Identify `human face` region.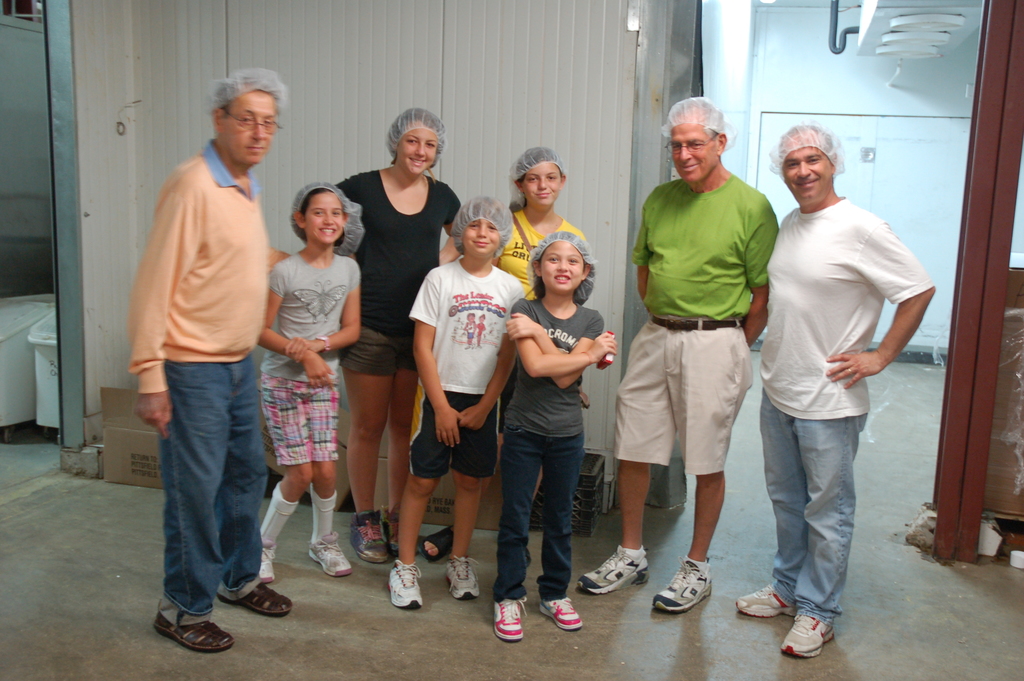
Region: [399, 127, 438, 174].
